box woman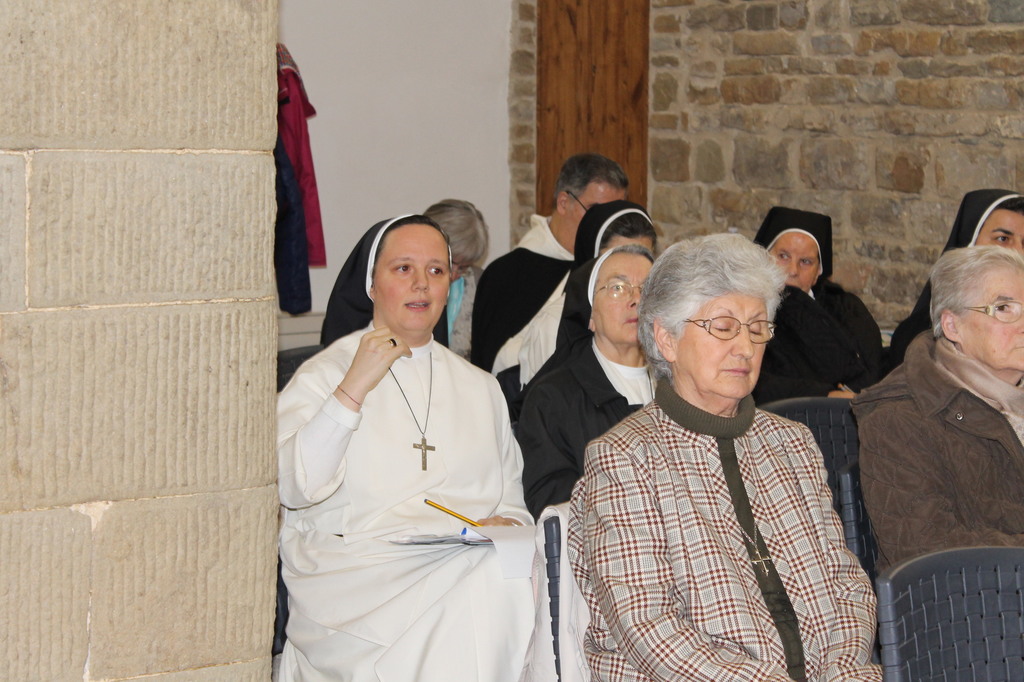
crop(890, 184, 1023, 371)
